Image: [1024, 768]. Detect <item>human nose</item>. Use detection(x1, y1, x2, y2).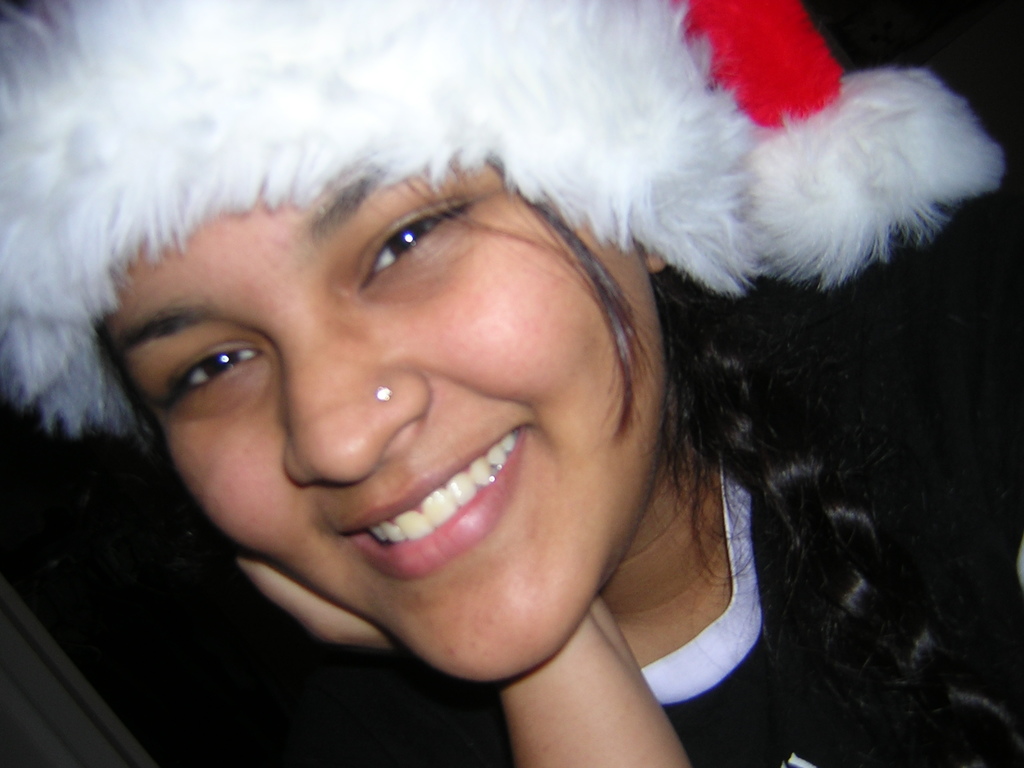
detection(279, 328, 439, 484).
